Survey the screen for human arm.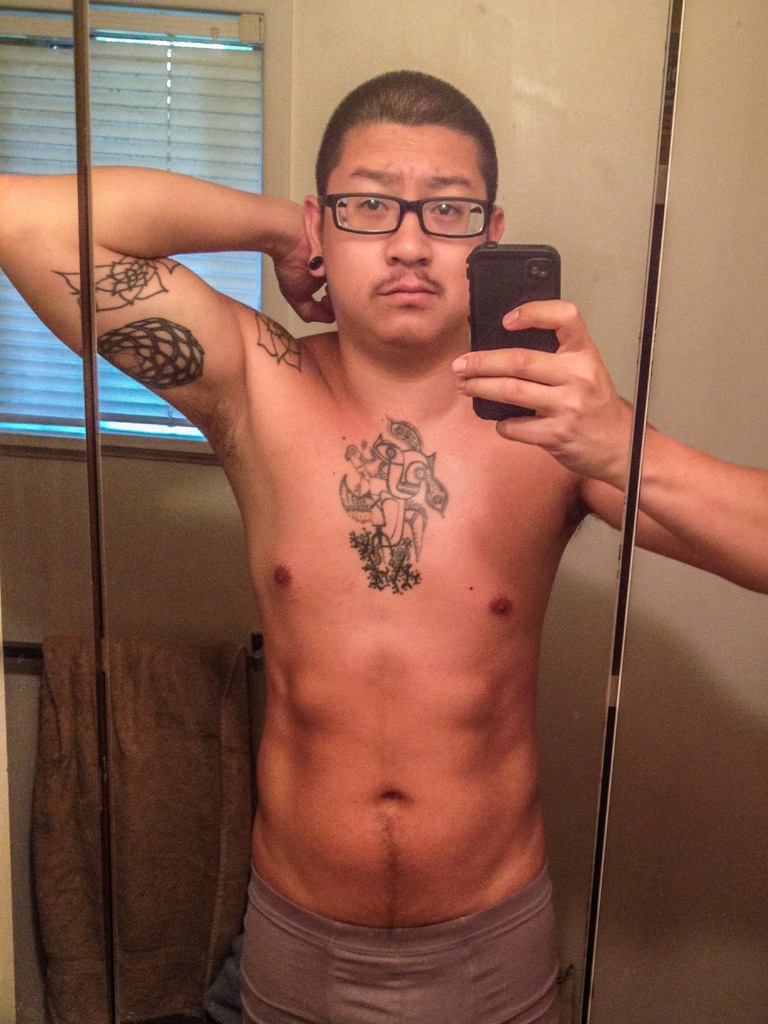
Survey found: <bbox>22, 140, 381, 496</bbox>.
